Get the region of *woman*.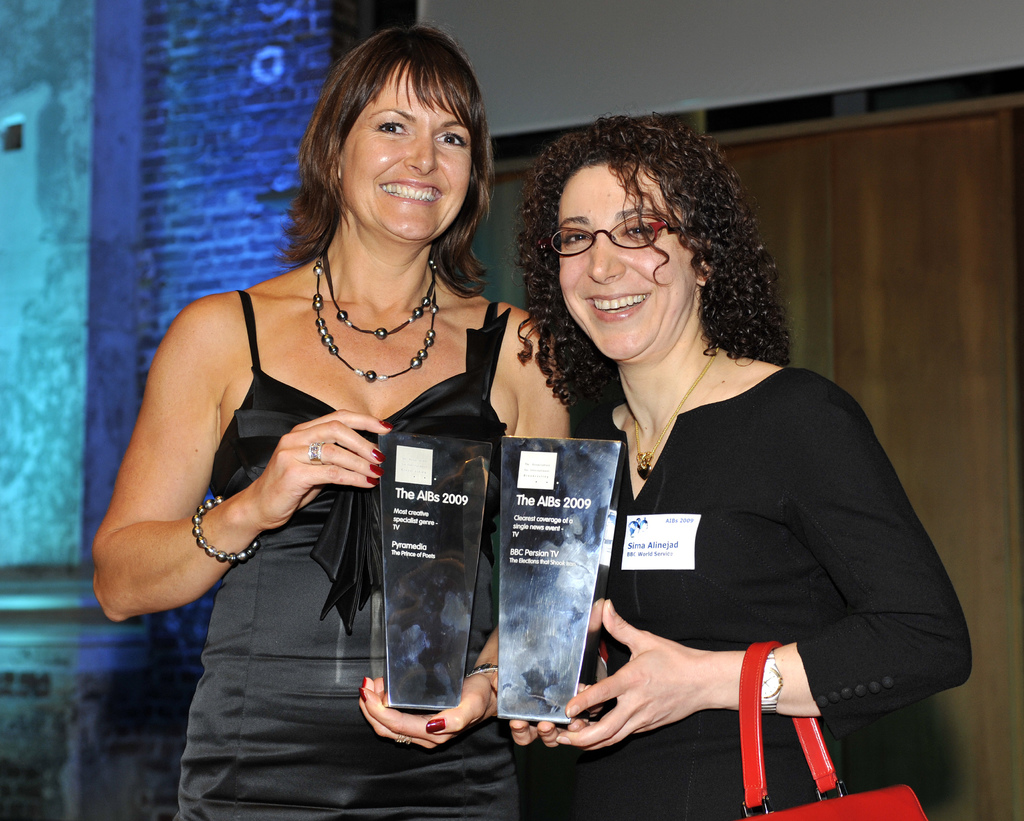
rect(89, 22, 587, 820).
